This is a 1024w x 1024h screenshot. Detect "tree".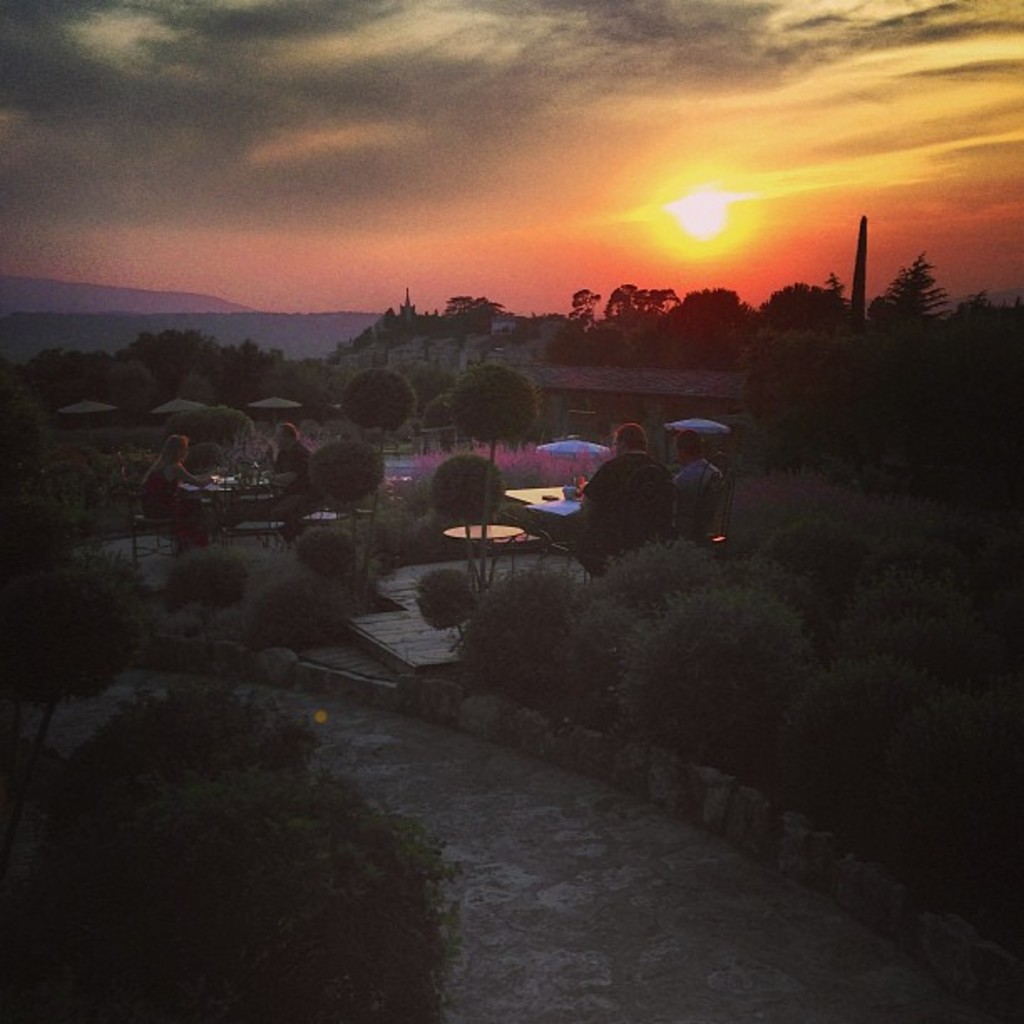
[left=664, top=283, right=755, bottom=366].
